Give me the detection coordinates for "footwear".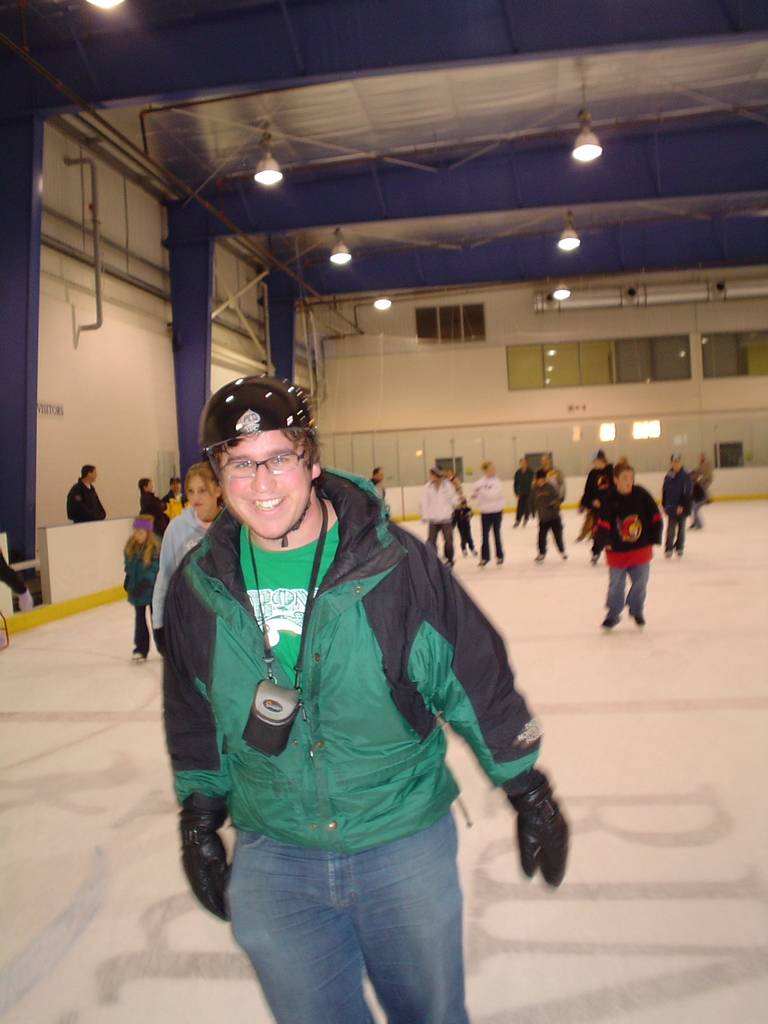
660/548/673/561.
